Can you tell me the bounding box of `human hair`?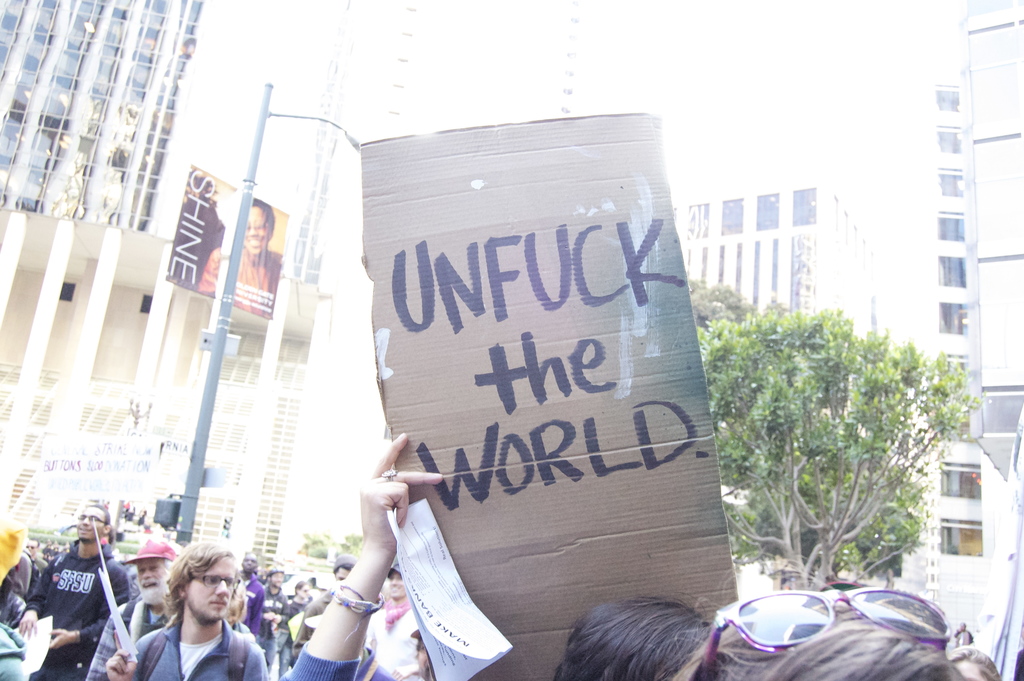
locate(167, 537, 241, 616).
